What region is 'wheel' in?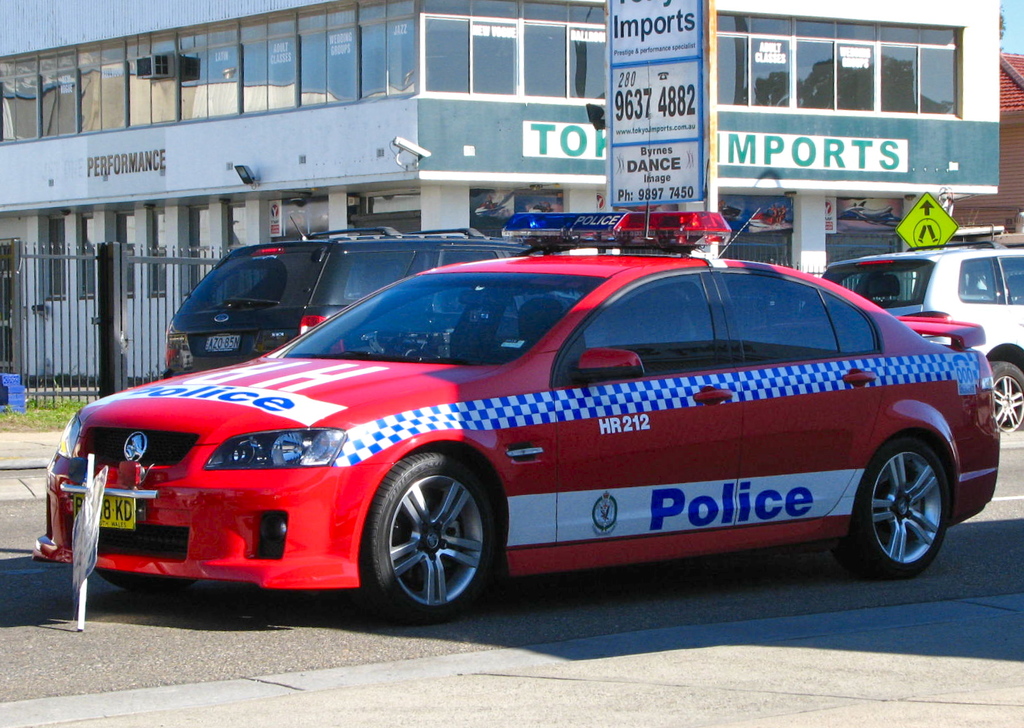
x1=94, y1=566, x2=193, y2=590.
